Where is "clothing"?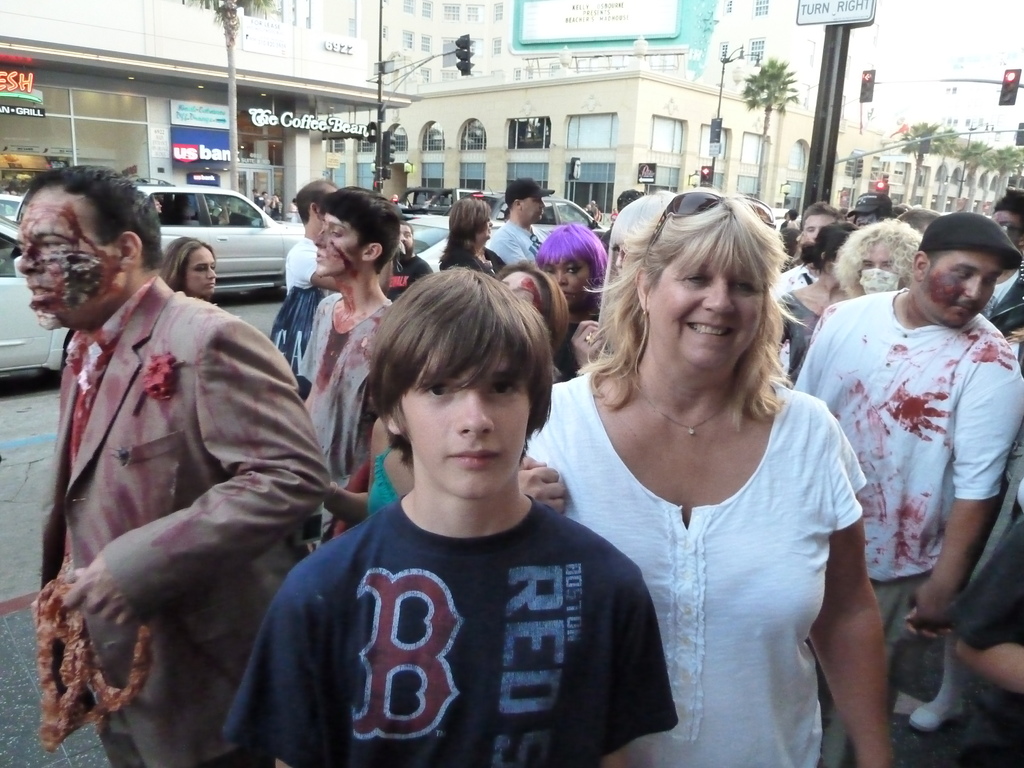
select_region(281, 228, 333, 291).
